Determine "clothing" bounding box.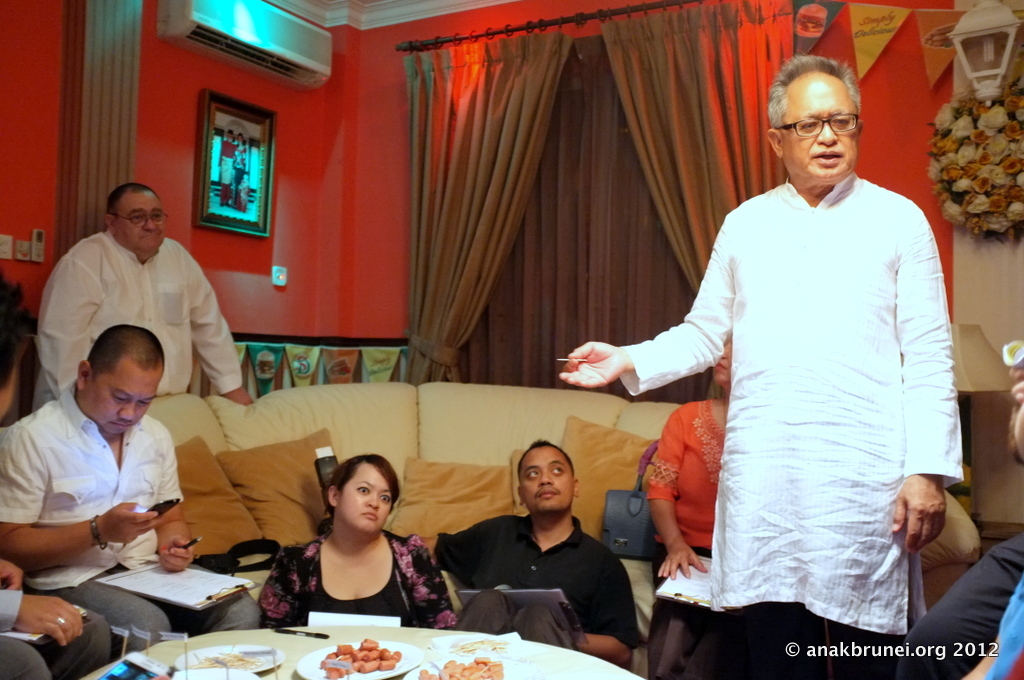
Determined: [left=0, top=587, right=114, bottom=679].
